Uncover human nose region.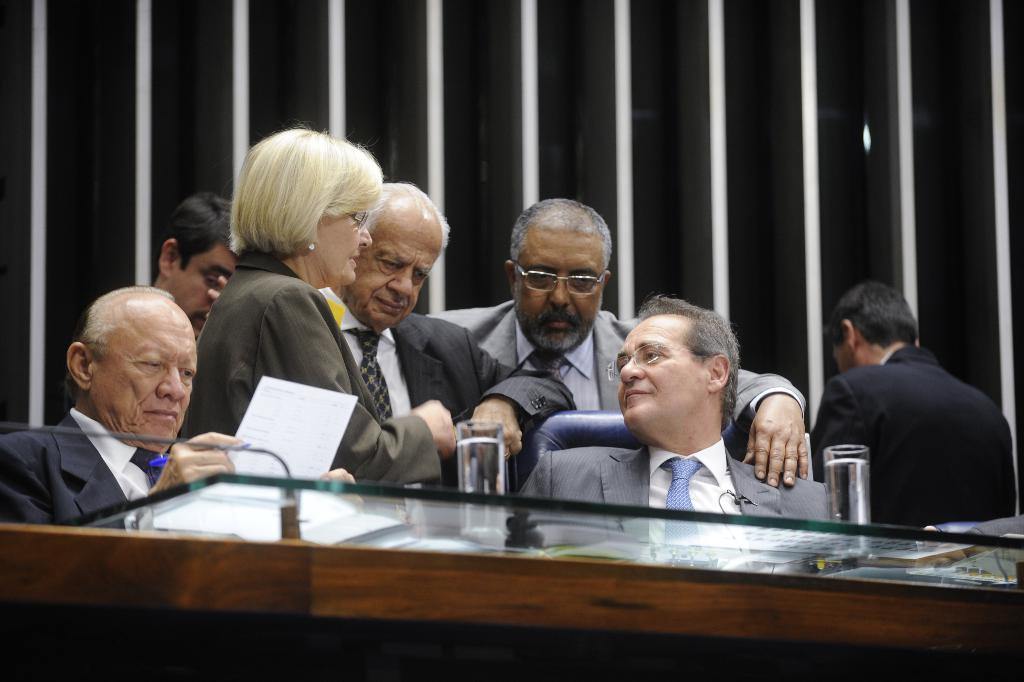
Uncovered: l=158, t=369, r=188, b=403.
